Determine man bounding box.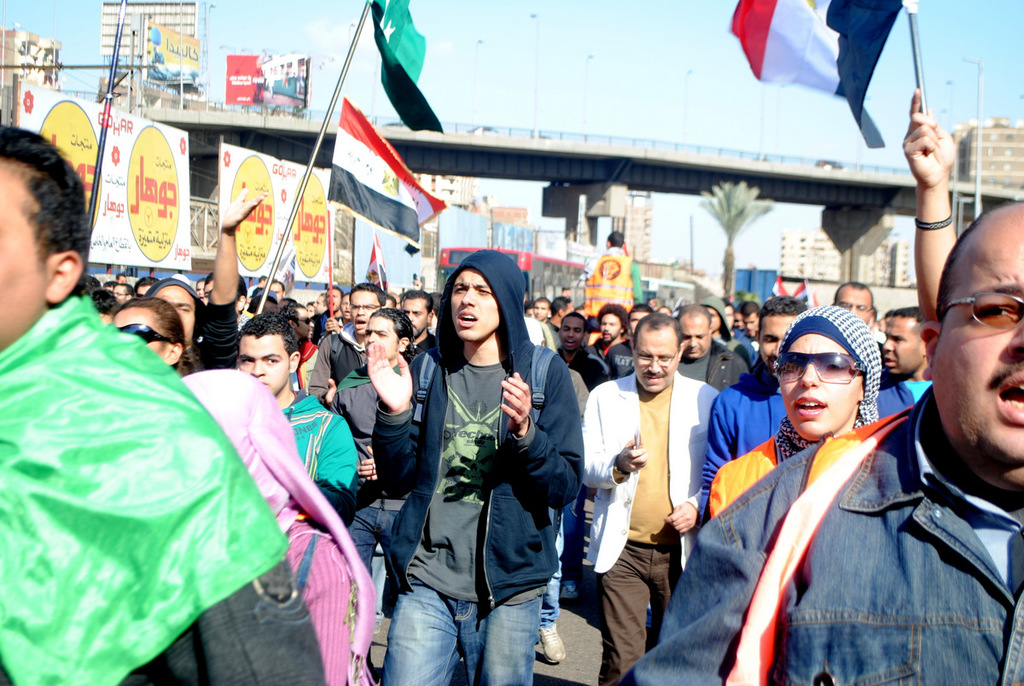
Determined: crop(835, 287, 885, 342).
